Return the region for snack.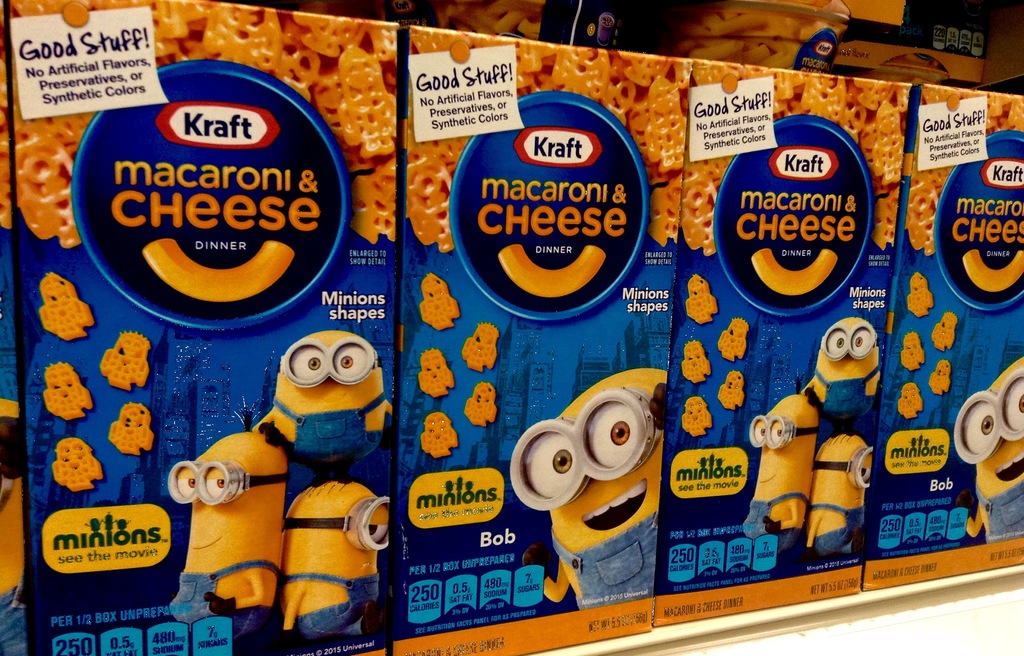
52, 434, 102, 489.
